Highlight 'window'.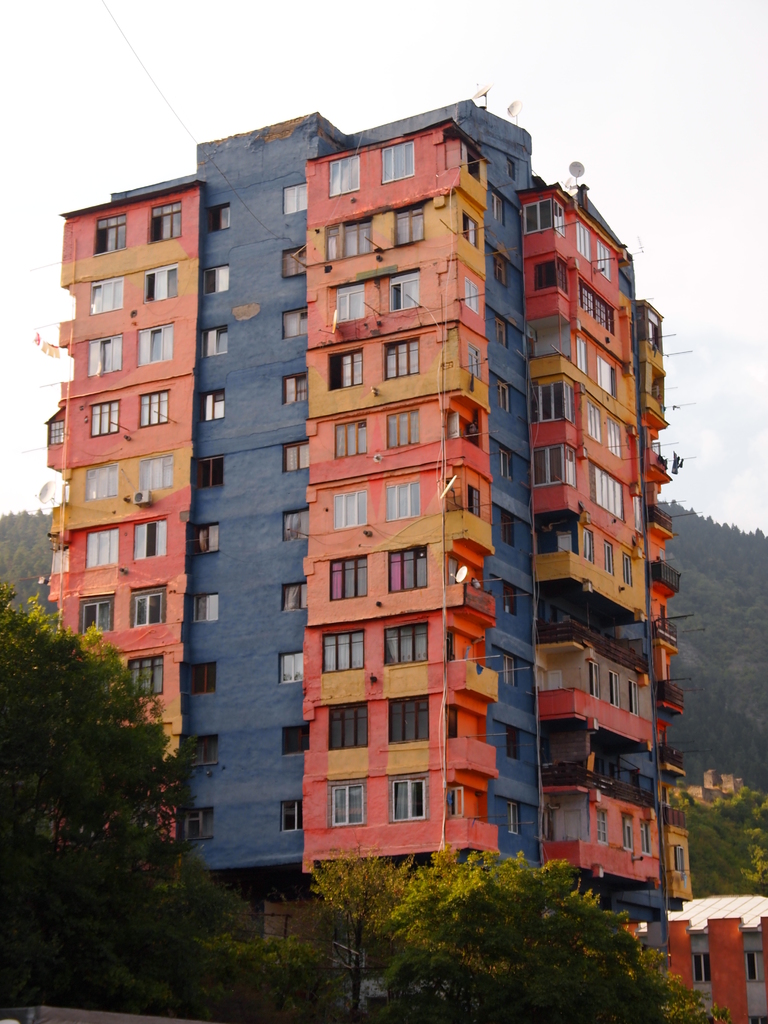
Highlighted region: 88,209,135,256.
